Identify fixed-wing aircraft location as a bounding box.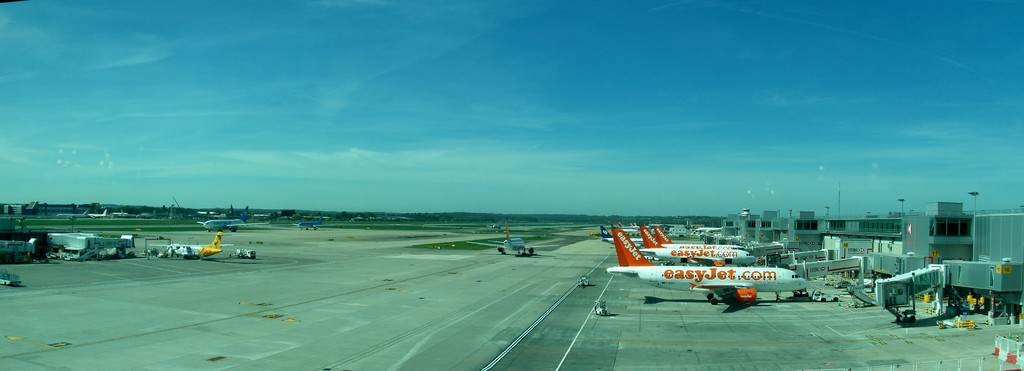
locate(611, 223, 803, 303).
